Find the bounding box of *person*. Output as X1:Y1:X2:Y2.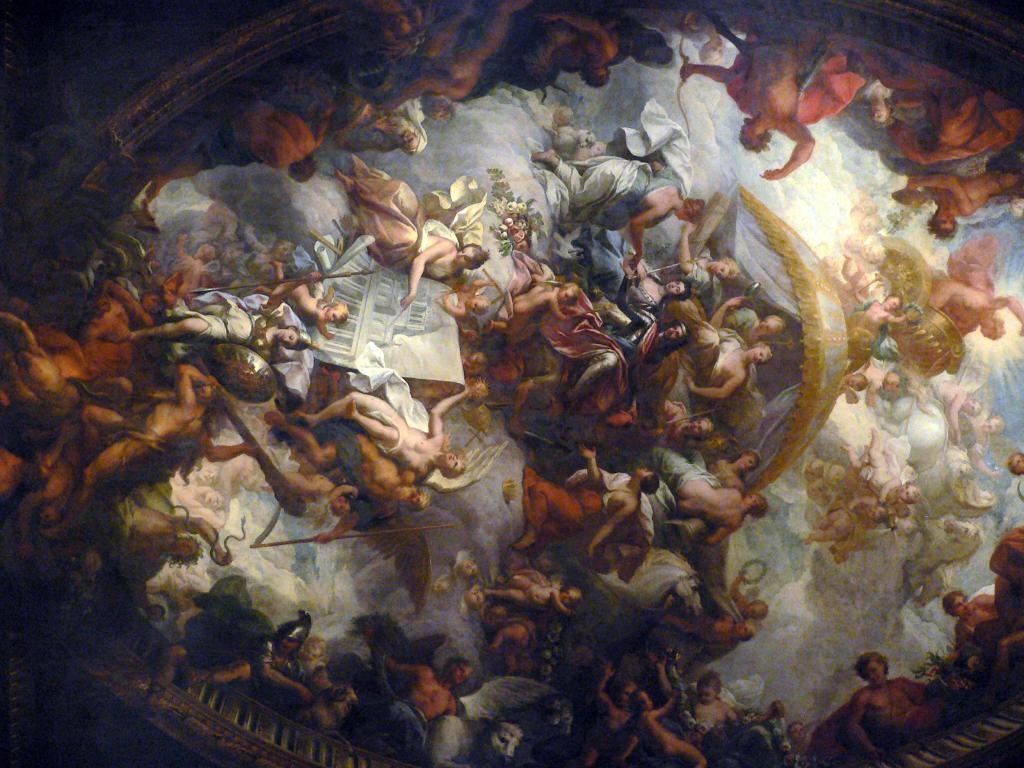
534:19:582:73.
